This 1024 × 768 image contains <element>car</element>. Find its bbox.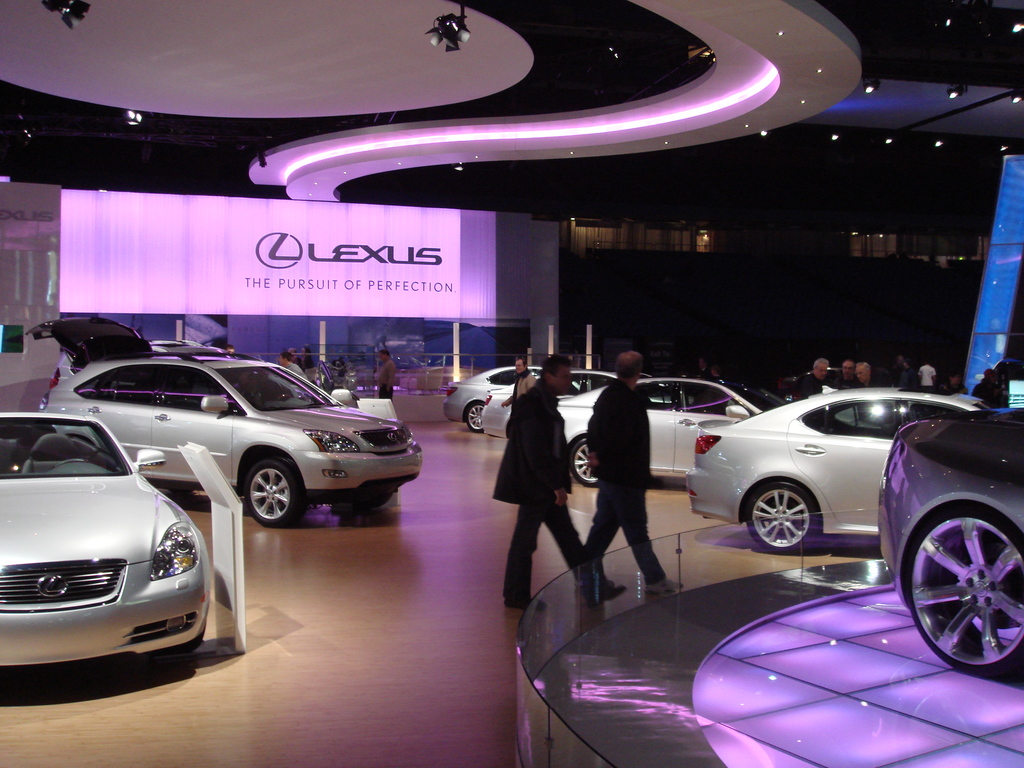
box(13, 416, 221, 689).
